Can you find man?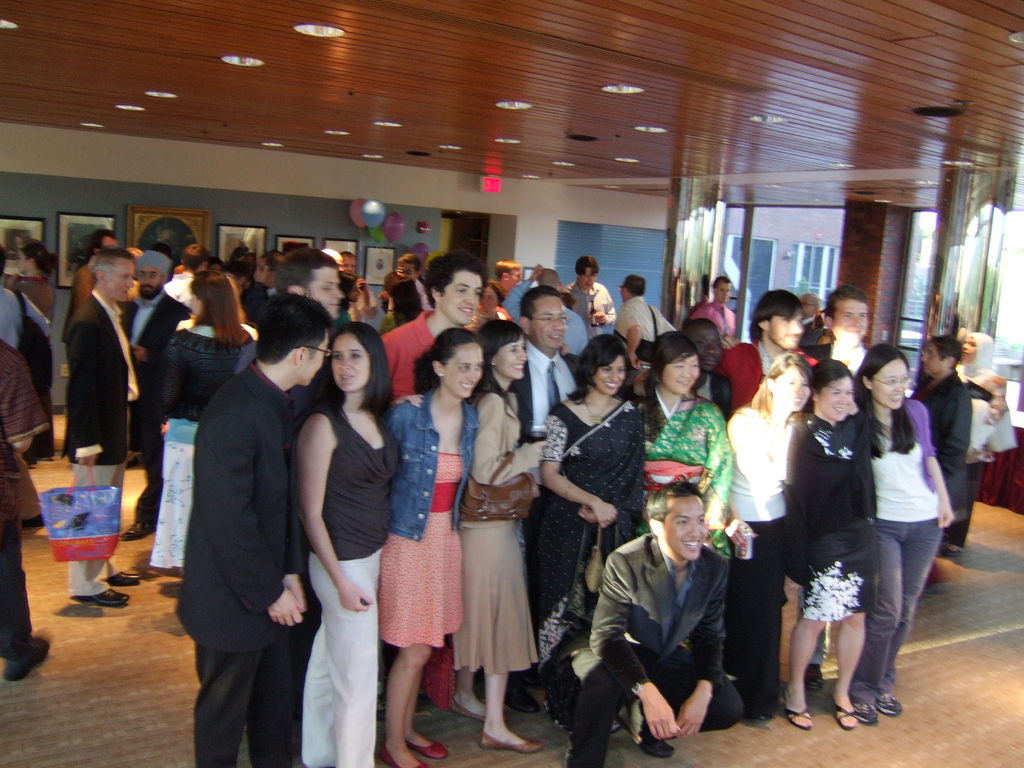
Yes, bounding box: BBox(538, 480, 744, 767).
